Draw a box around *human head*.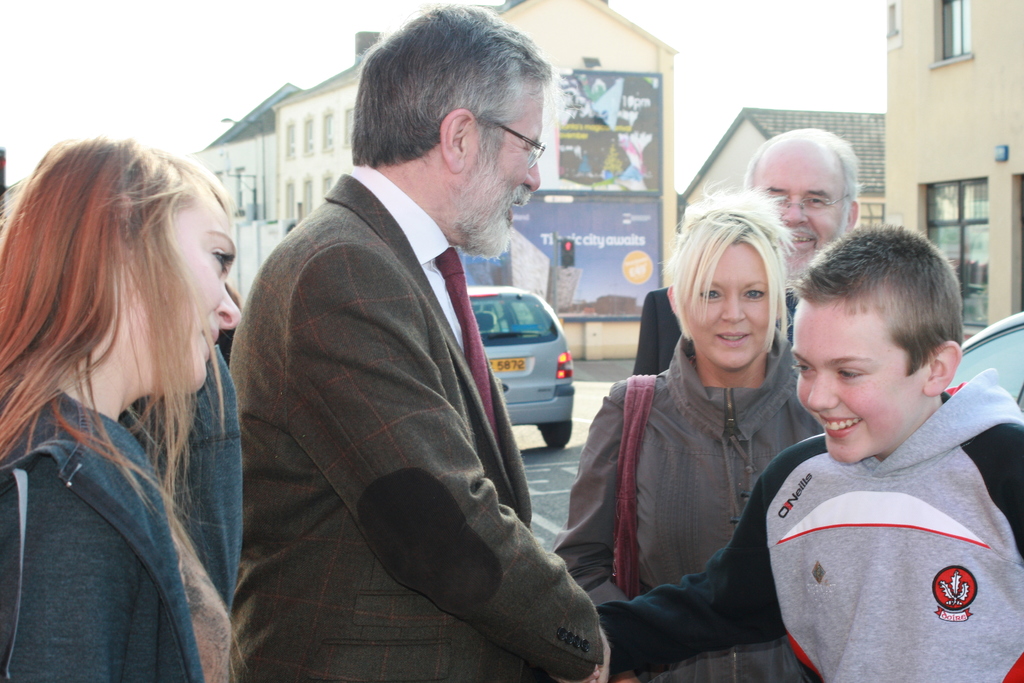
rect(792, 220, 965, 465).
